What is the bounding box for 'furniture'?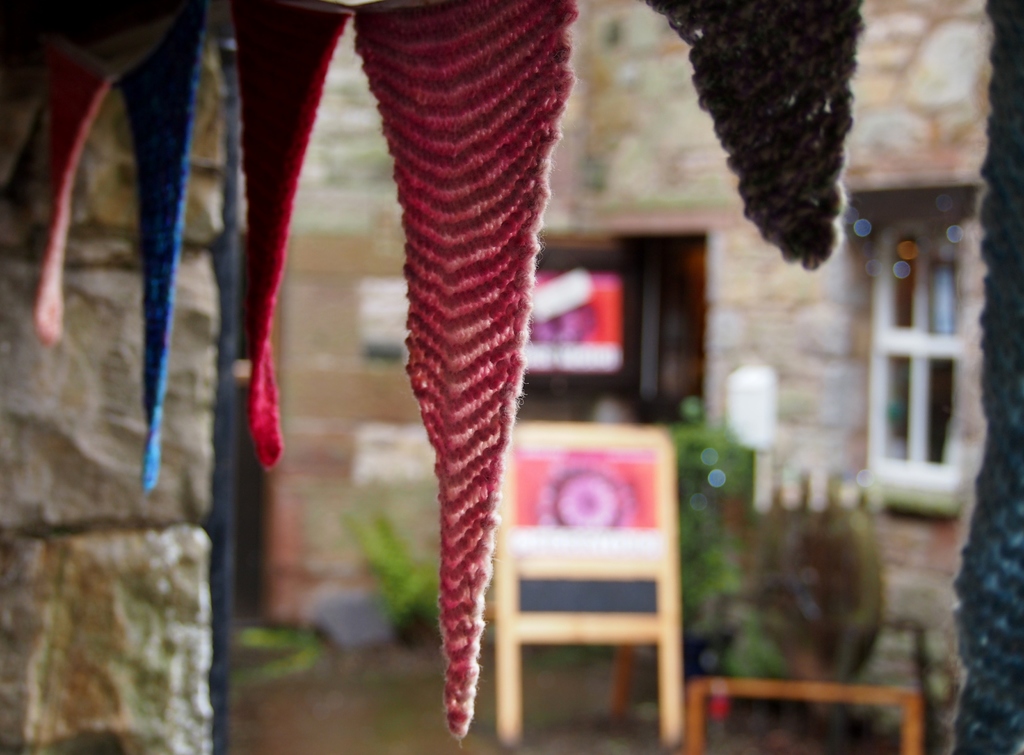
<bbox>490, 421, 683, 746</bbox>.
